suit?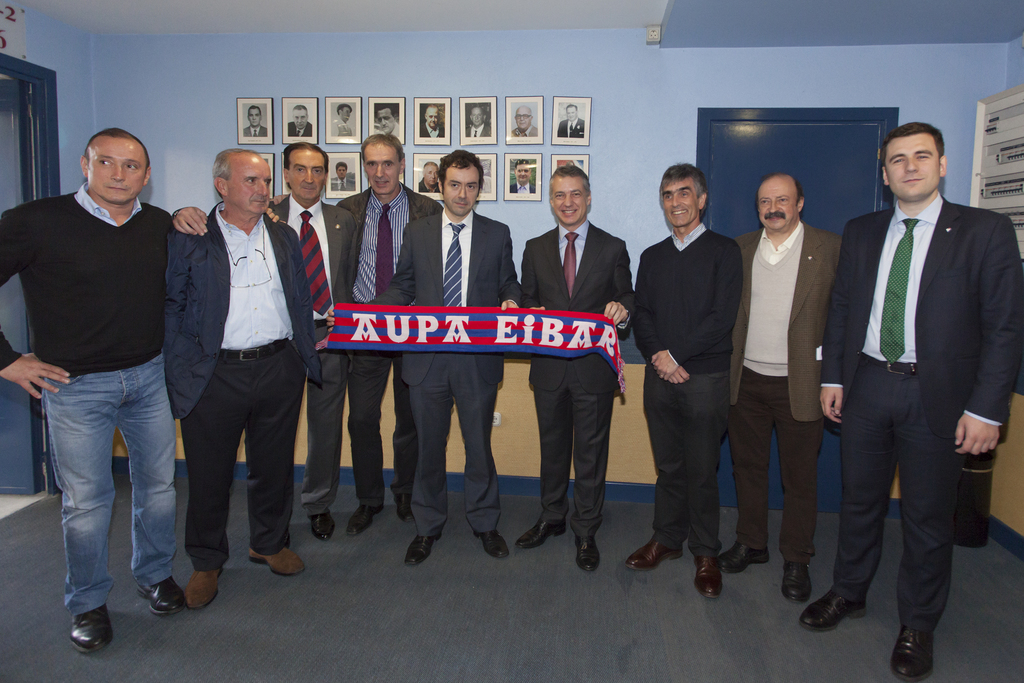
419, 120, 445, 138
